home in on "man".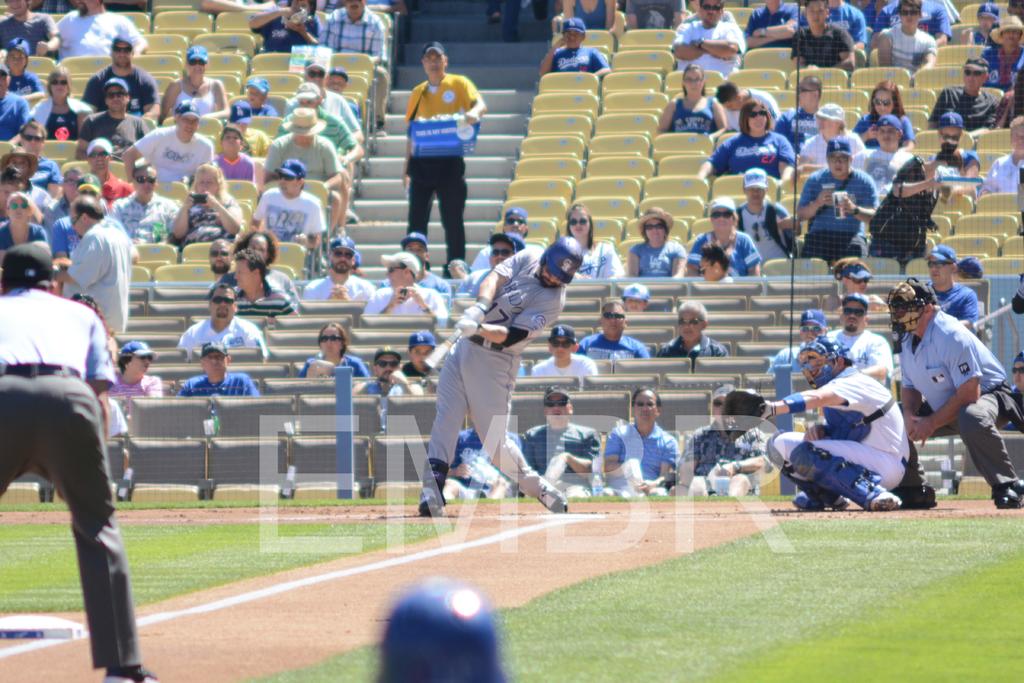
Homed in at <region>0, 243, 158, 682</region>.
